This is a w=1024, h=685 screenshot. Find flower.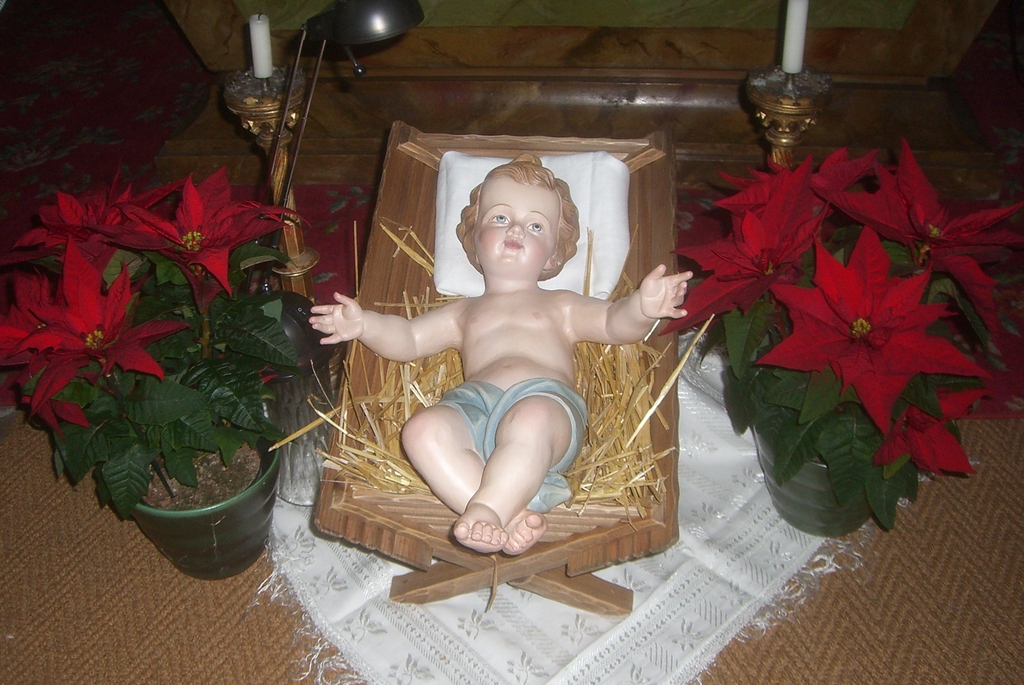
Bounding box: crop(878, 371, 999, 478).
